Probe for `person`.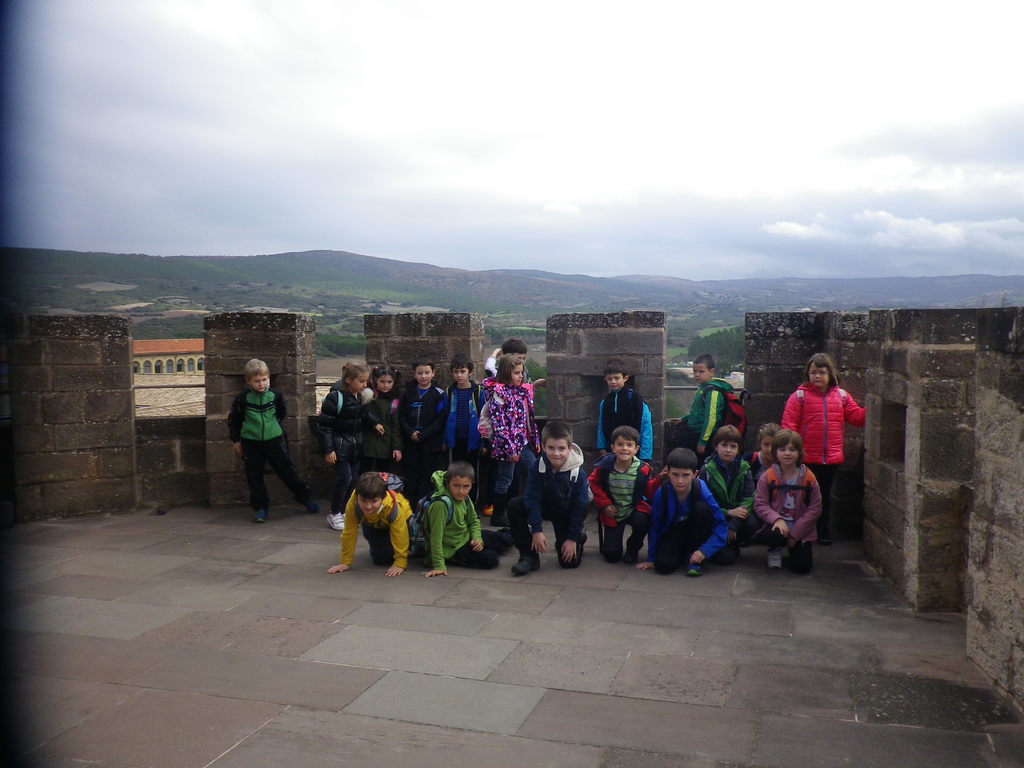
Probe result: box=[585, 425, 668, 564].
